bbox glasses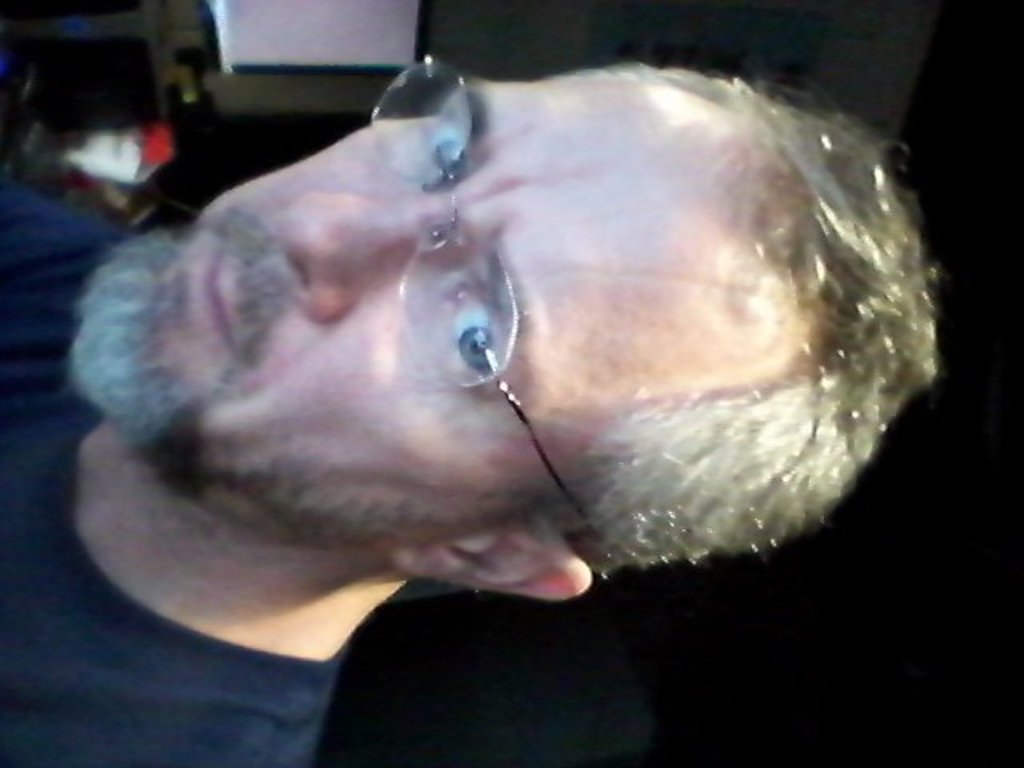
366:53:602:546
